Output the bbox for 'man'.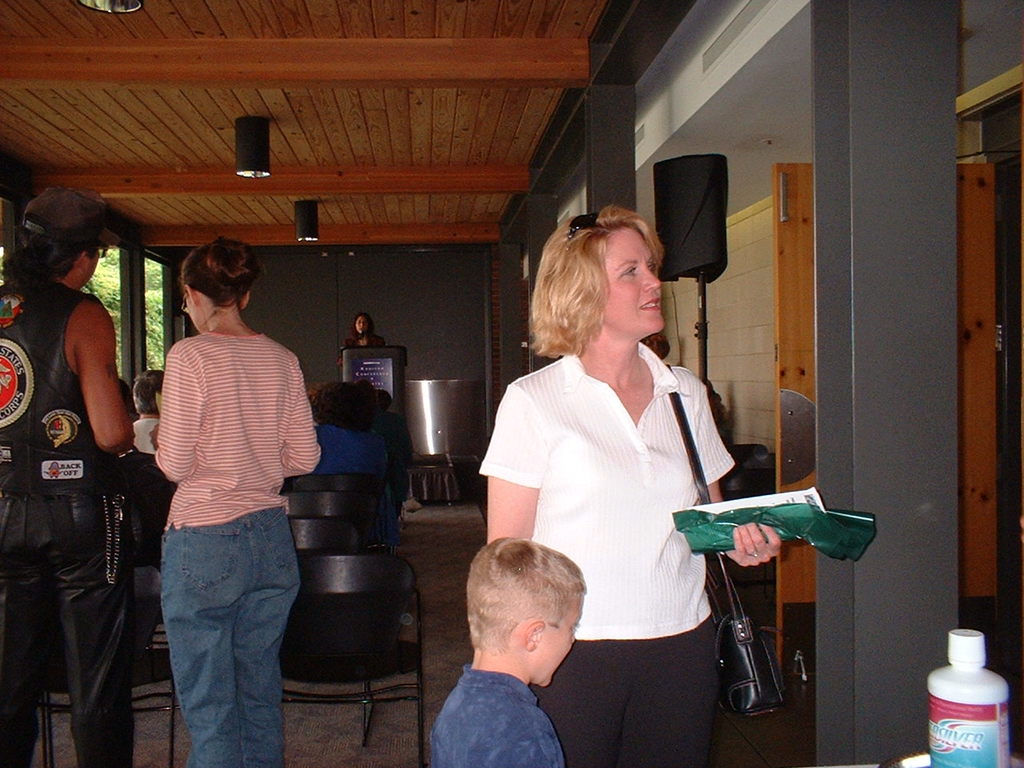
<box>14,168,150,747</box>.
